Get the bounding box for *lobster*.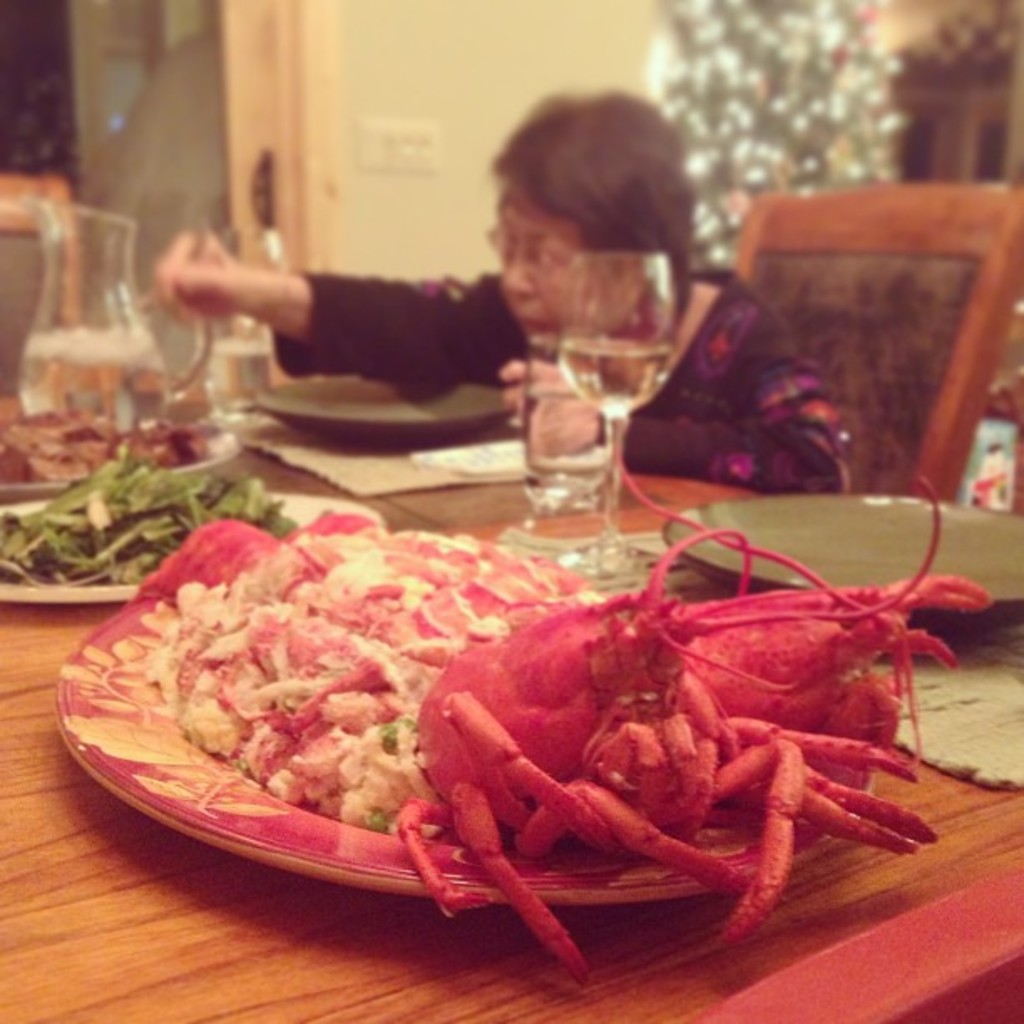
345 519 930 974.
